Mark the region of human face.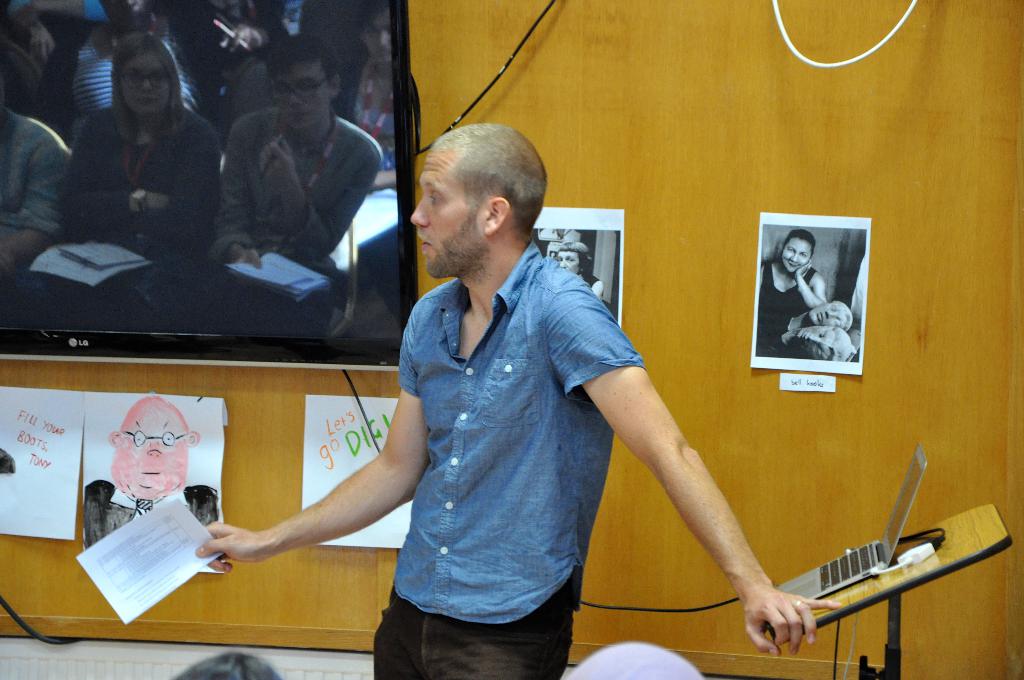
Region: region(812, 303, 847, 325).
